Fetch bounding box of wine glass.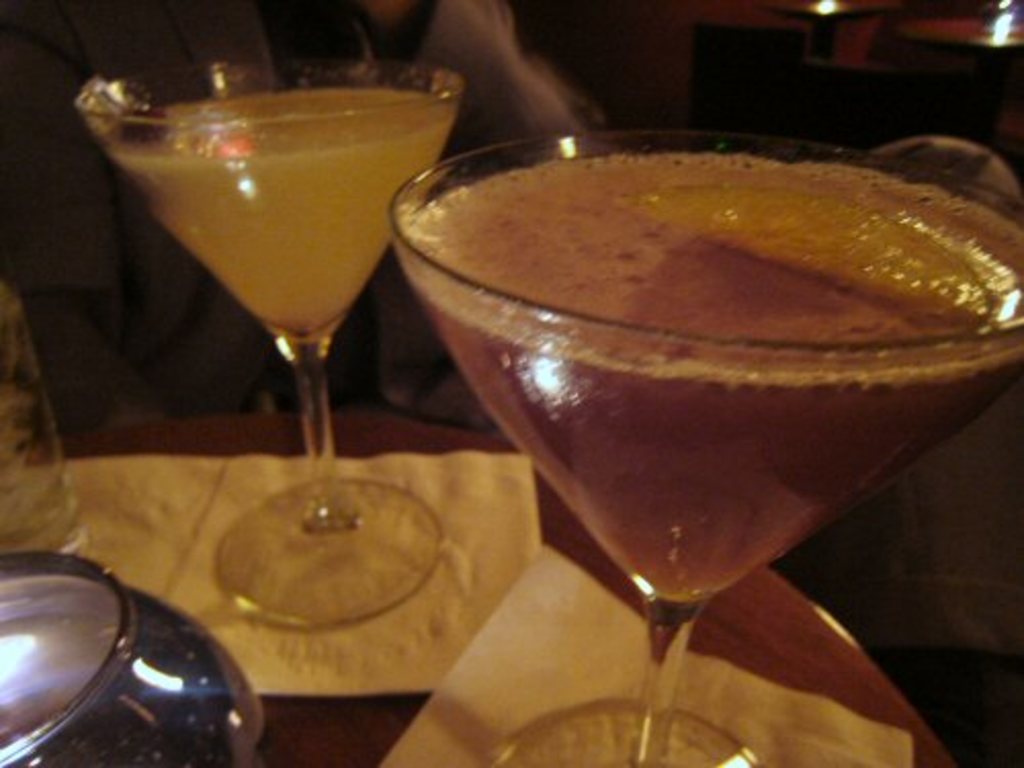
Bbox: {"x1": 395, "y1": 139, "x2": 1022, "y2": 766}.
